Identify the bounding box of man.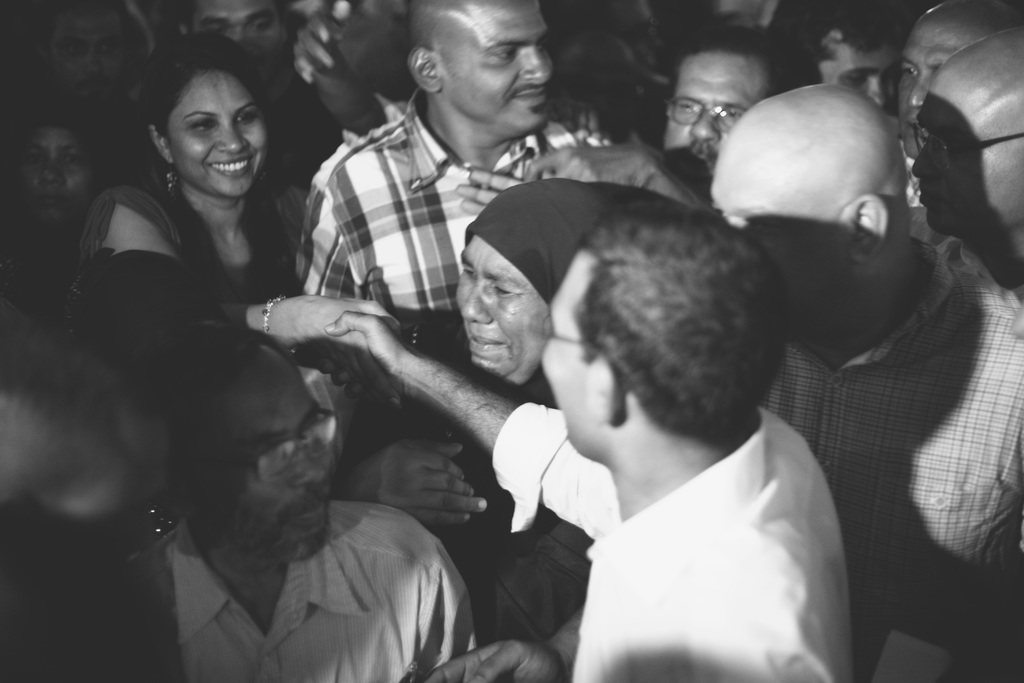
(left=321, top=0, right=640, bottom=323).
